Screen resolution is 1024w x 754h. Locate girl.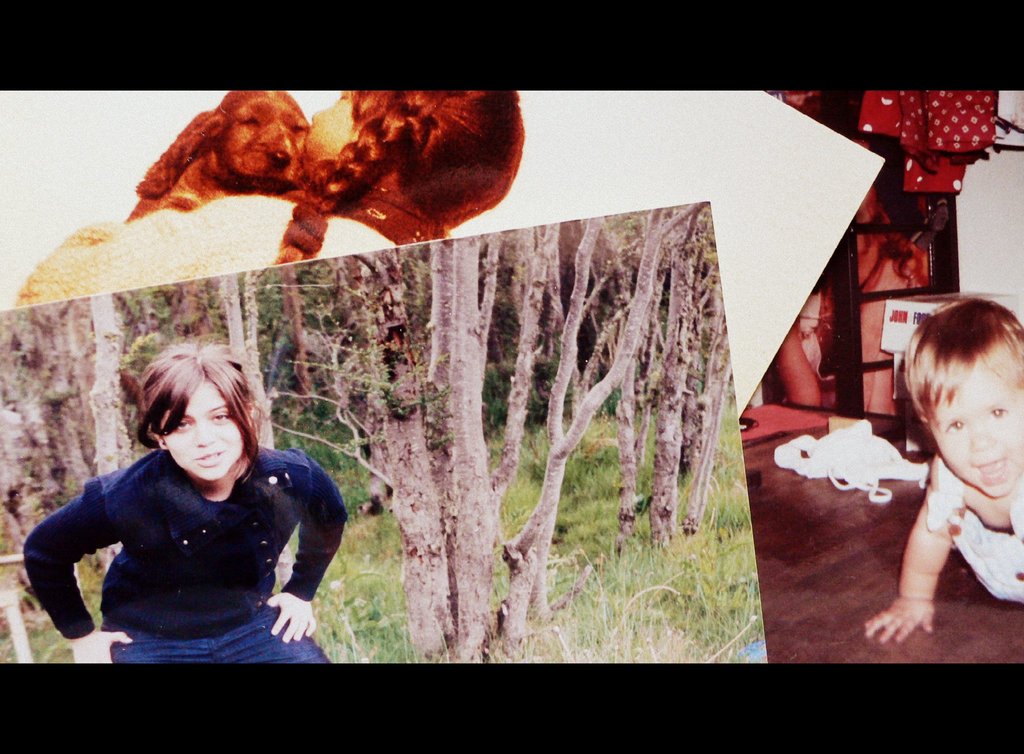
bbox=(858, 295, 1023, 646).
